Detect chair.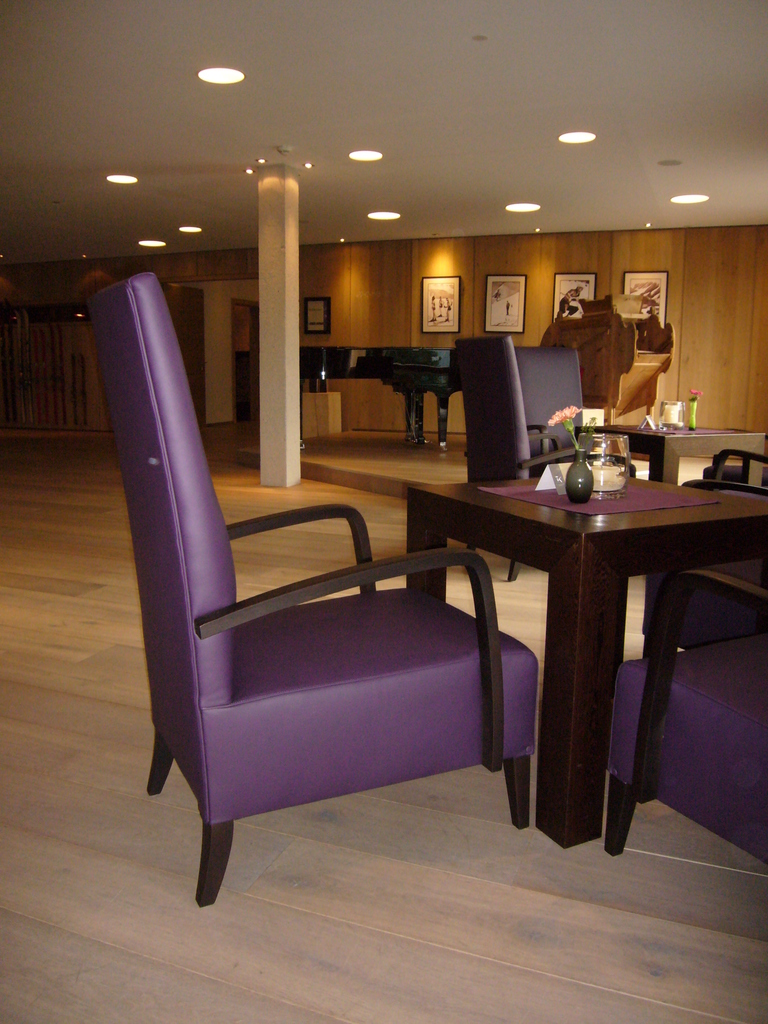
Detected at x1=455 y1=335 x2=642 y2=581.
